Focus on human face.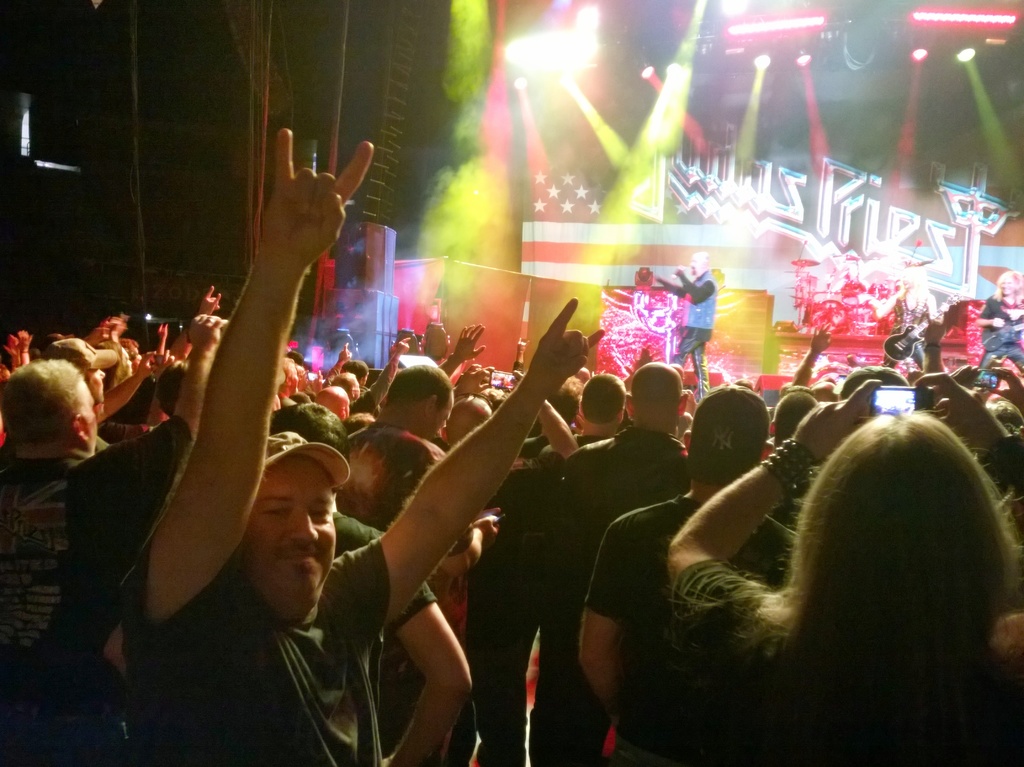
Focused at detection(79, 383, 100, 446).
